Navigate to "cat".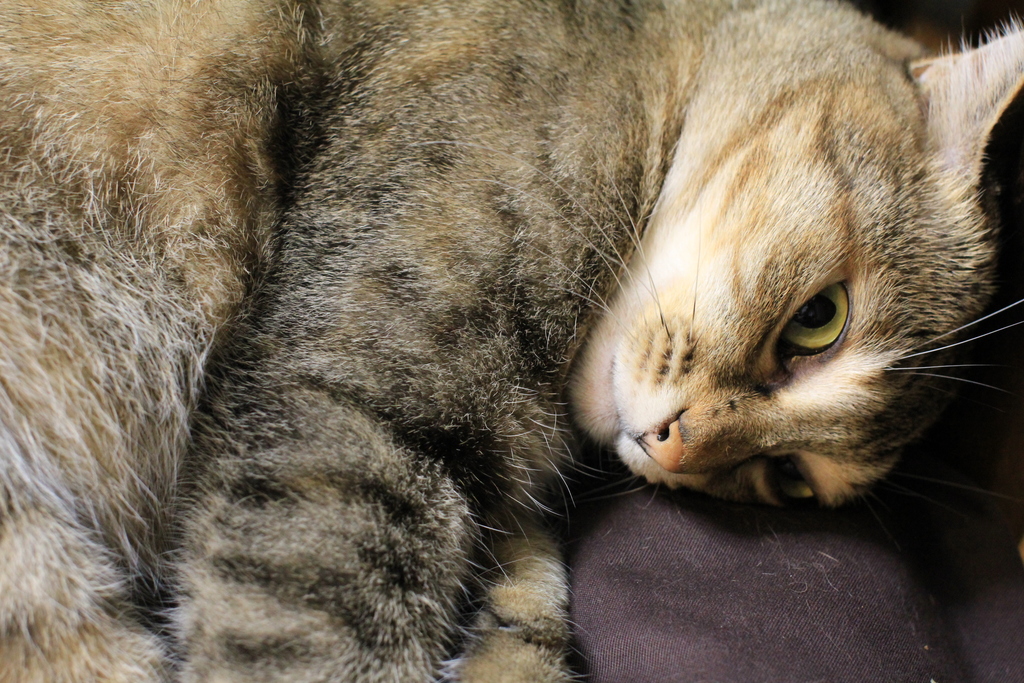
Navigation target: pyautogui.locateOnScreen(0, 0, 1023, 682).
